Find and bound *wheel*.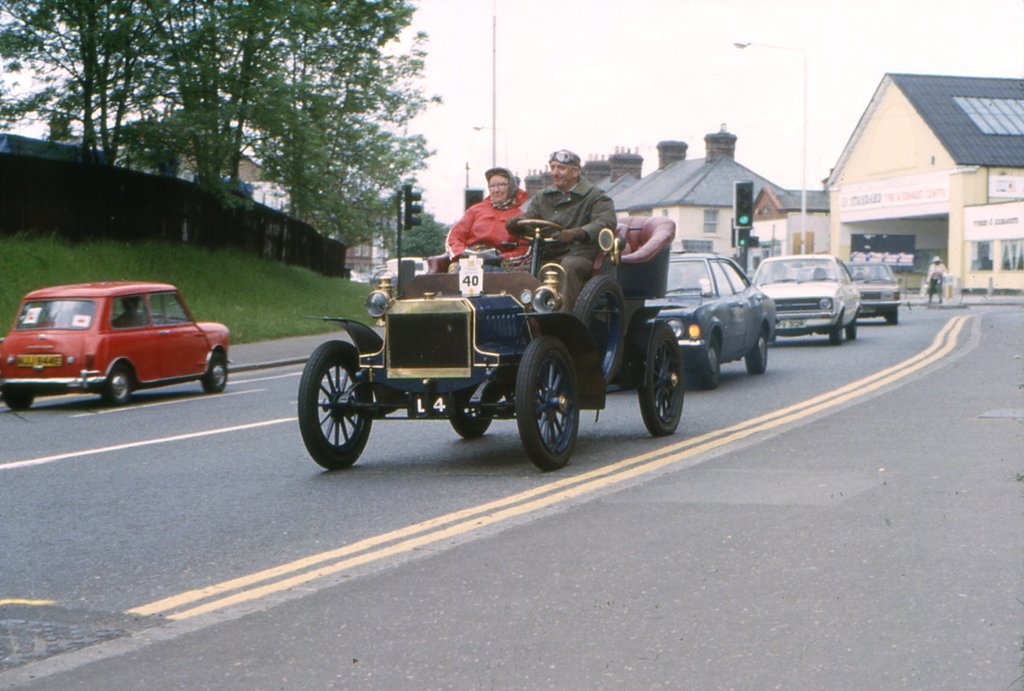
Bound: [left=515, top=216, right=566, bottom=246].
